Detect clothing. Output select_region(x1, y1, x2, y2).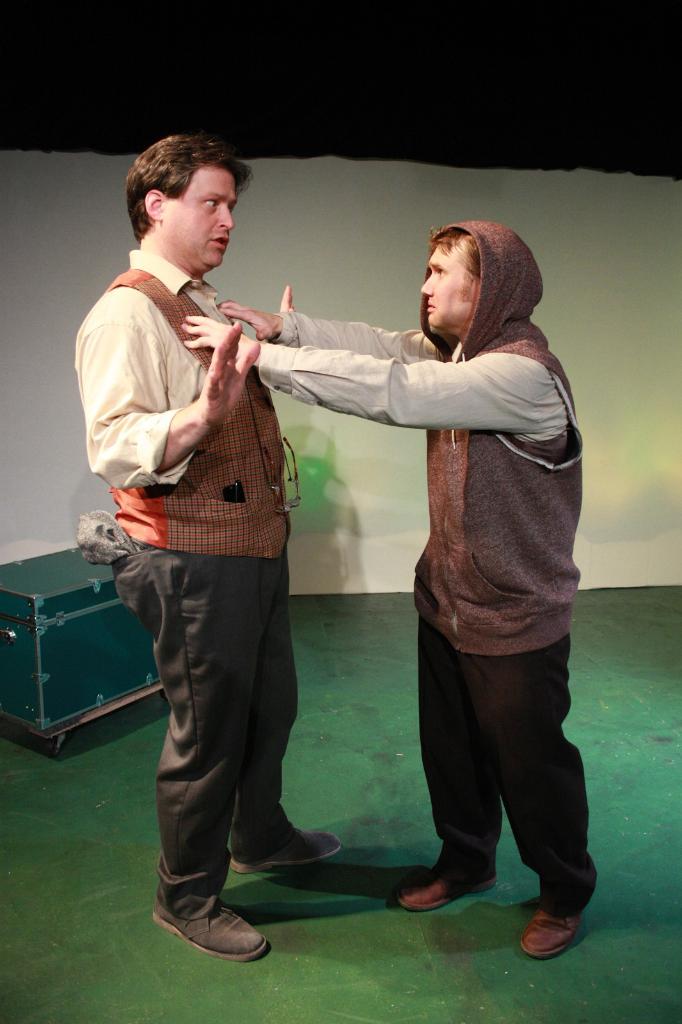
select_region(221, 304, 616, 924).
